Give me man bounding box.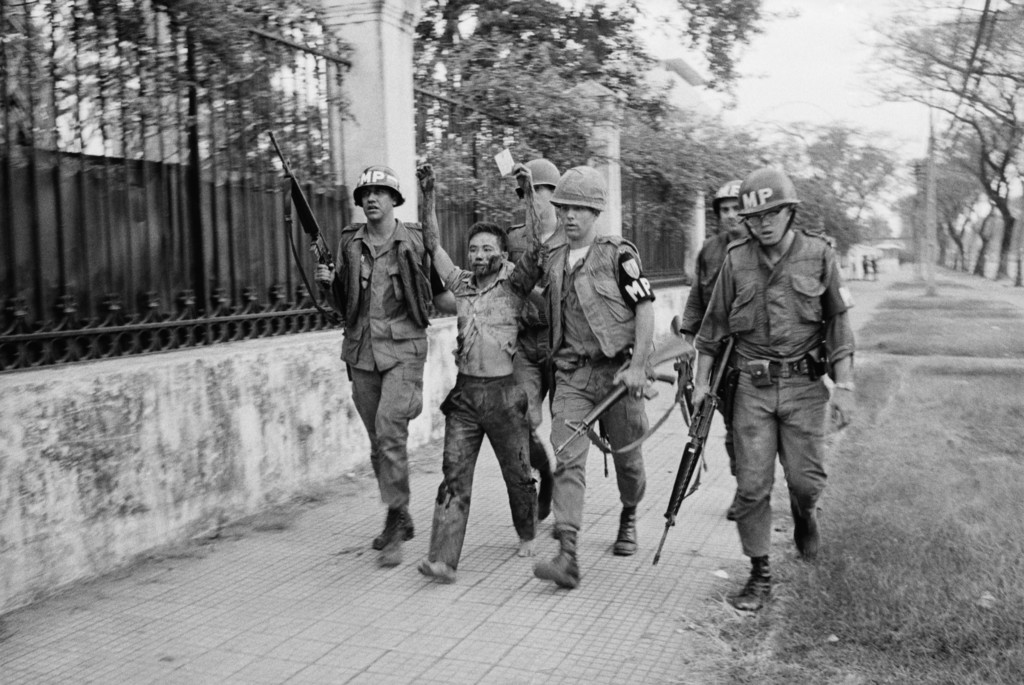
box=[412, 155, 549, 588].
